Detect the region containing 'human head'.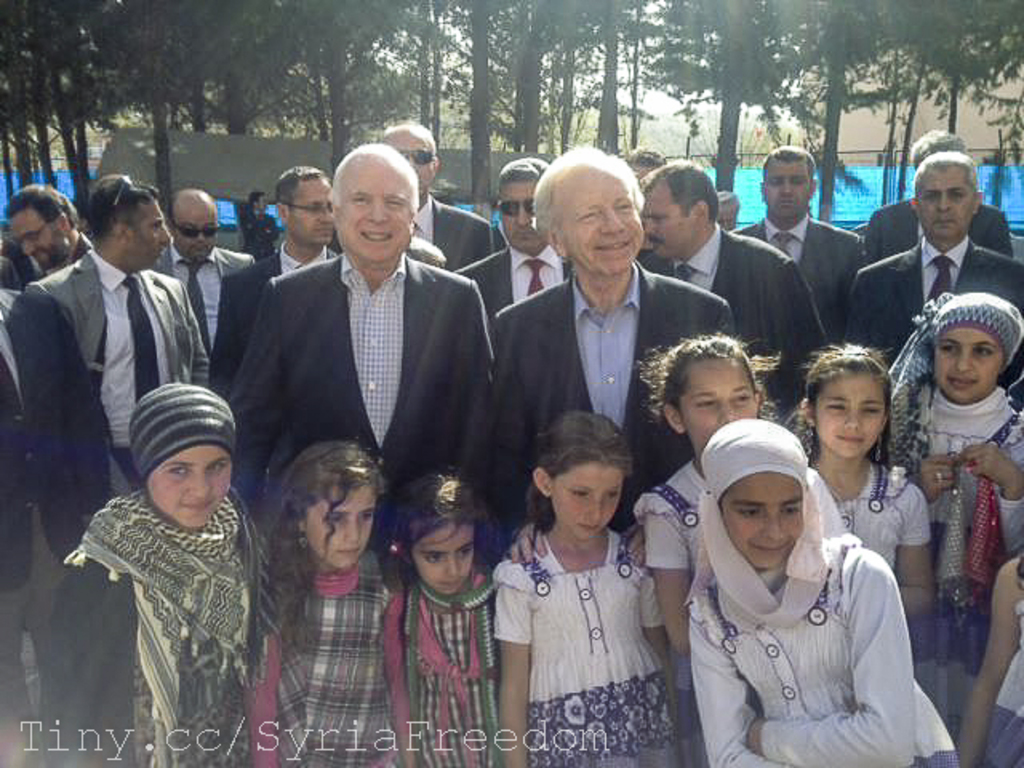
{"x1": 715, "y1": 187, "x2": 744, "y2": 229}.
